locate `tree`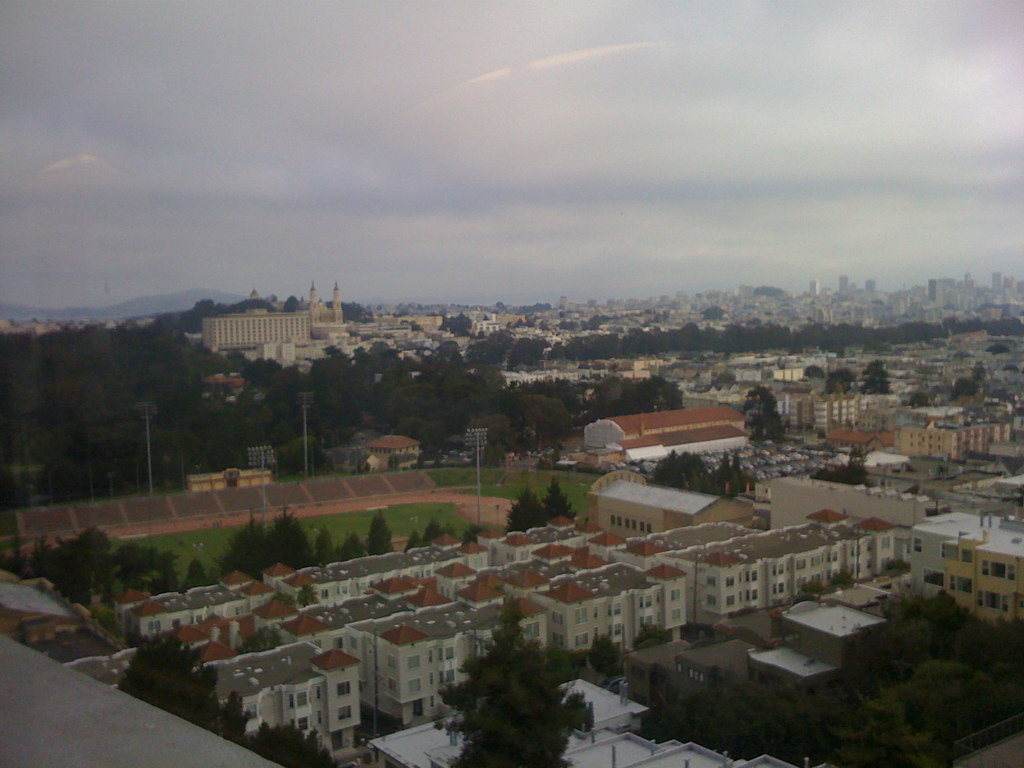
541,474,580,519
